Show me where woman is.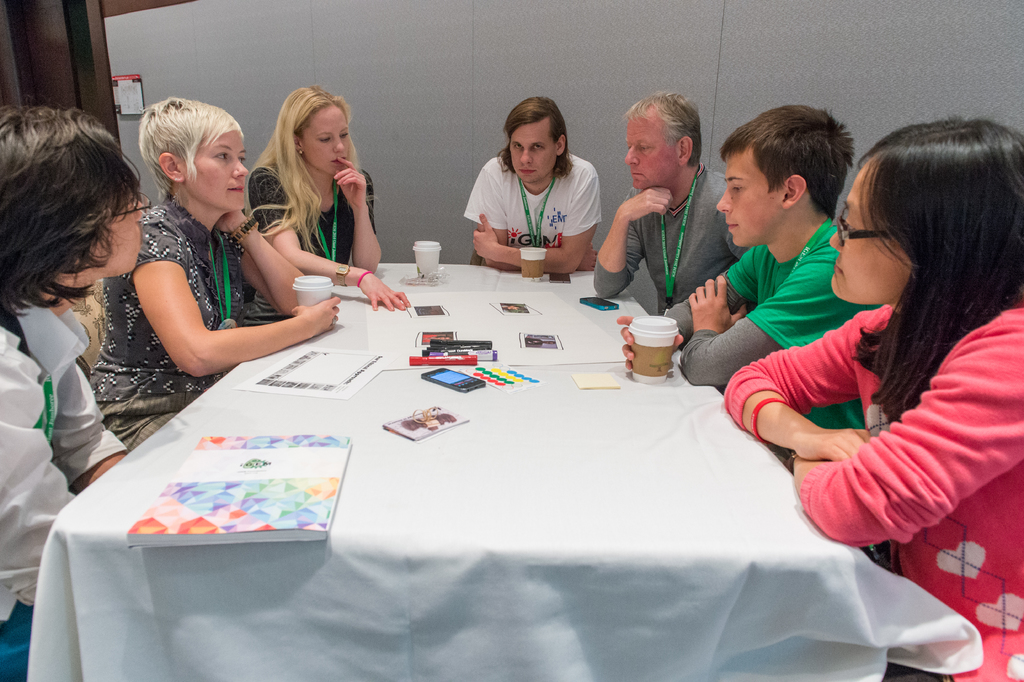
woman is at [left=246, top=83, right=413, bottom=314].
